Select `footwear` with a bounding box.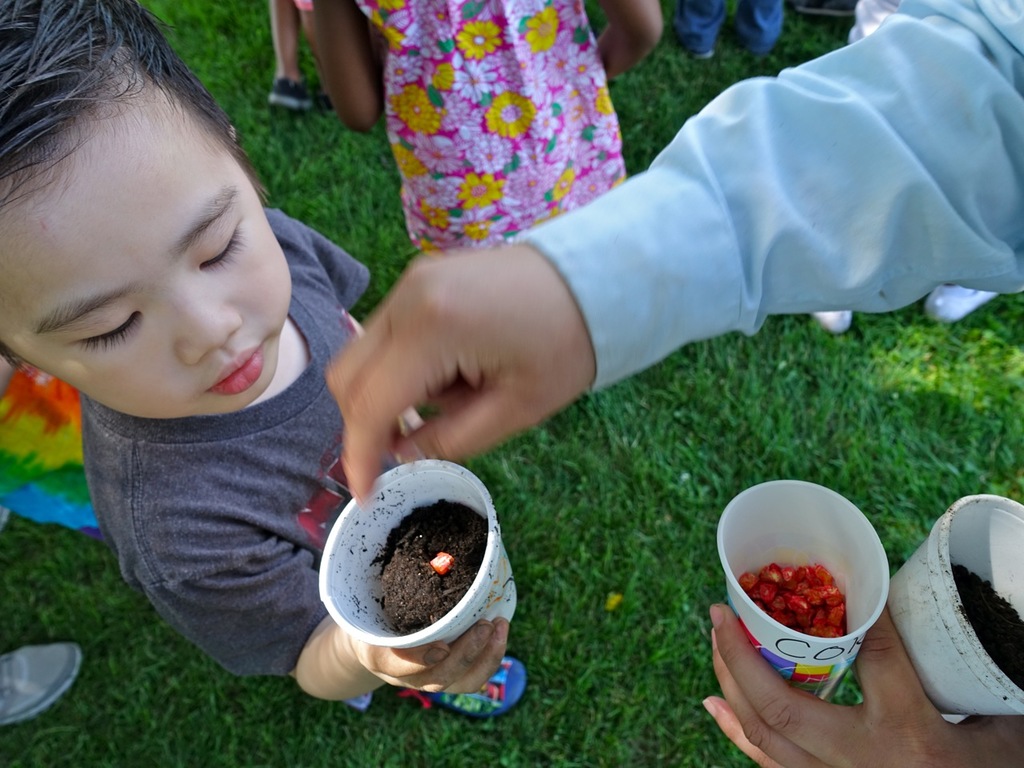
<bbox>398, 661, 535, 721</bbox>.
